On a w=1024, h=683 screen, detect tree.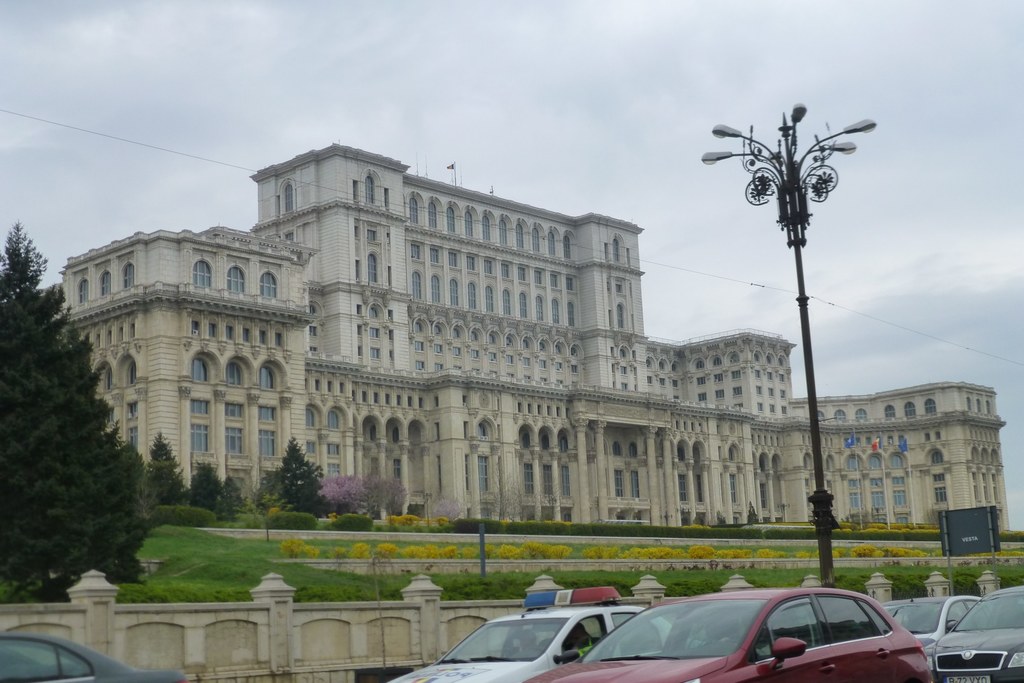
locate(188, 456, 220, 511).
